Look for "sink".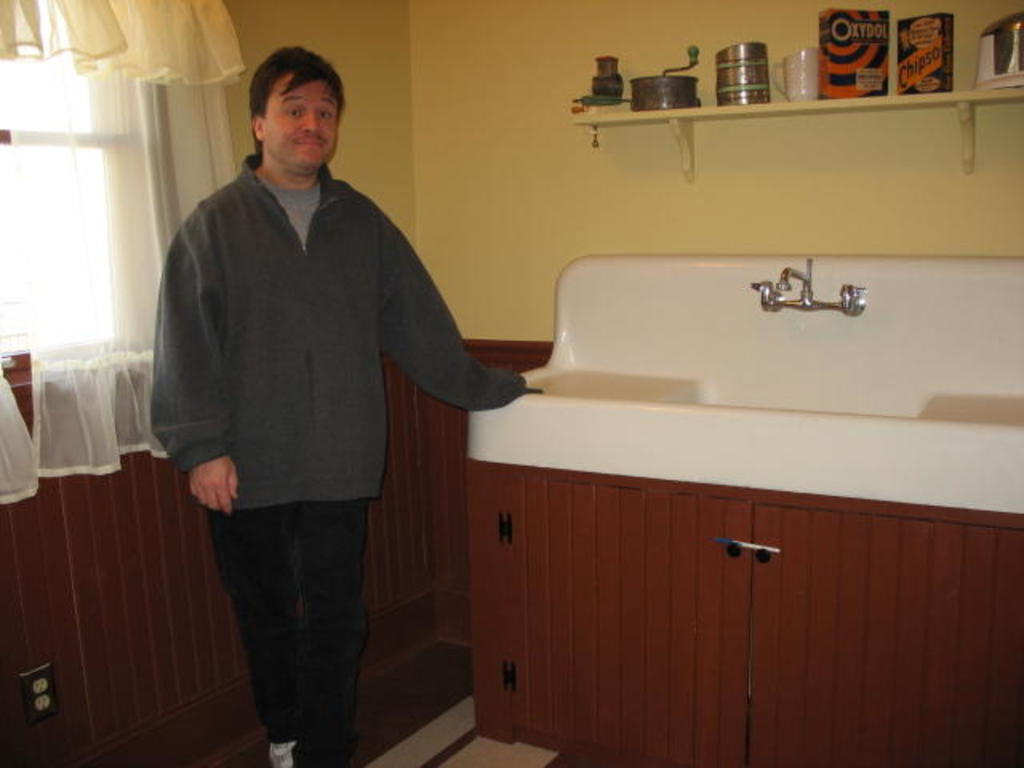
Found: pyautogui.locateOnScreen(656, 261, 939, 418).
